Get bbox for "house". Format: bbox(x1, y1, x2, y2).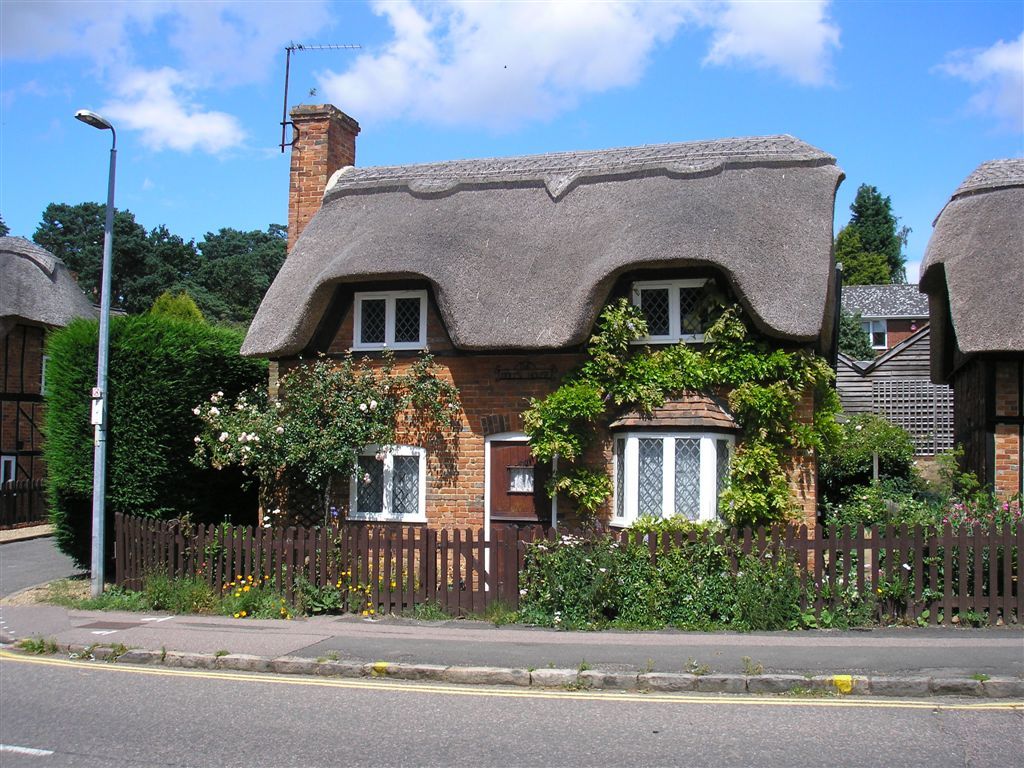
bbox(0, 229, 105, 527).
